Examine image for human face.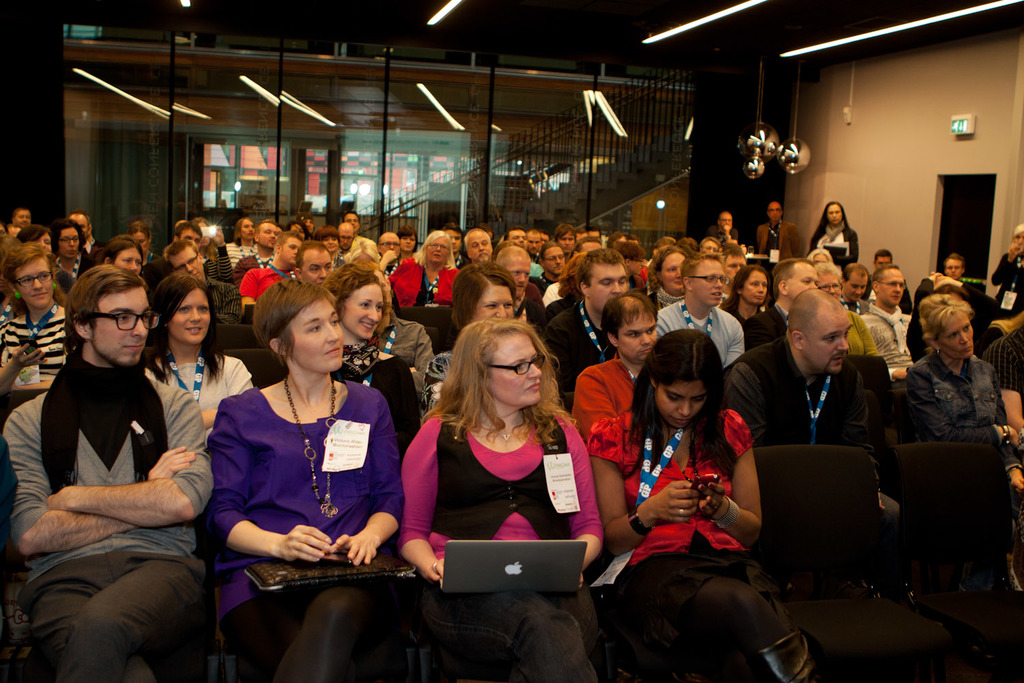
Examination result: [169, 245, 202, 280].
